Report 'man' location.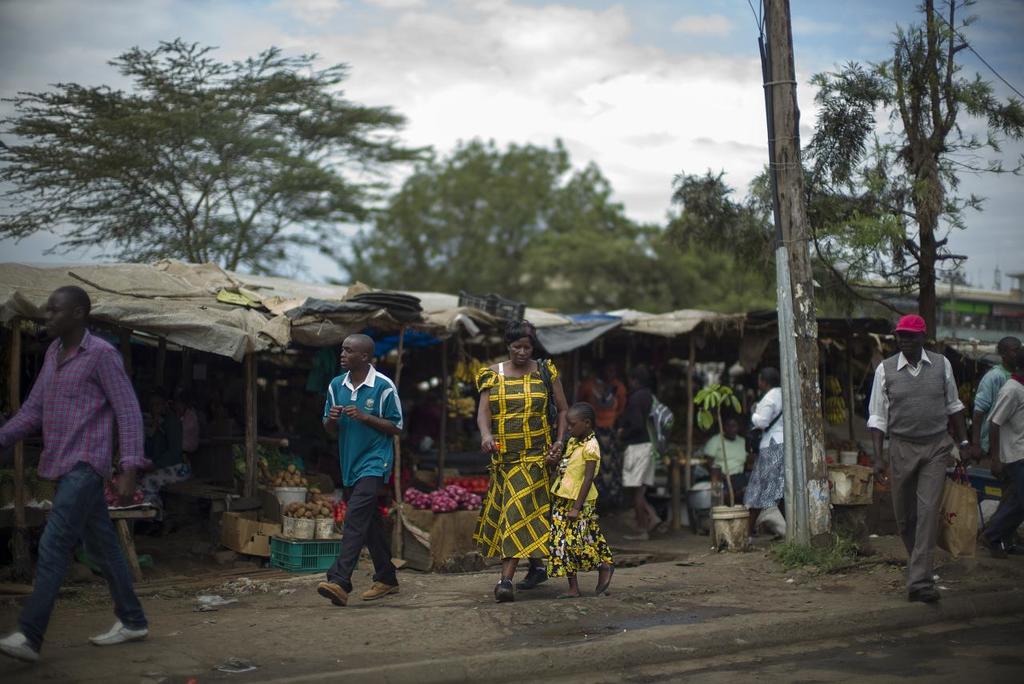
Report: (x1=699, y1=414, x2=755, y2=501).
